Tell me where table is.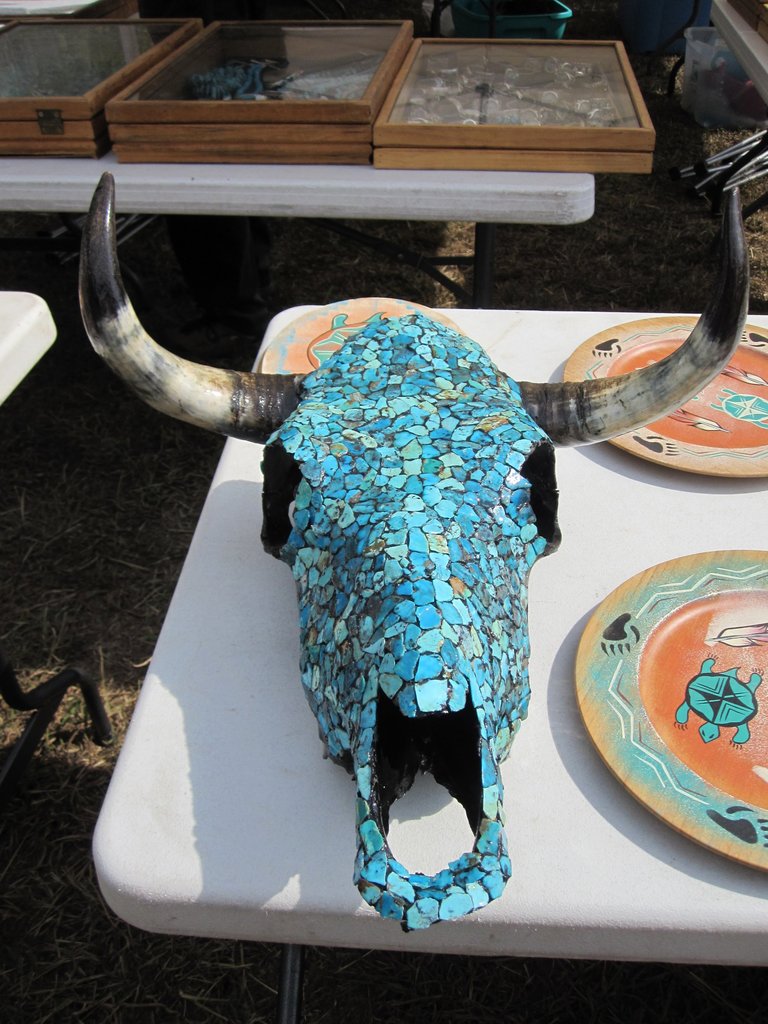
table is at <bbox>93, 317, 767, 1013</bbox>.
